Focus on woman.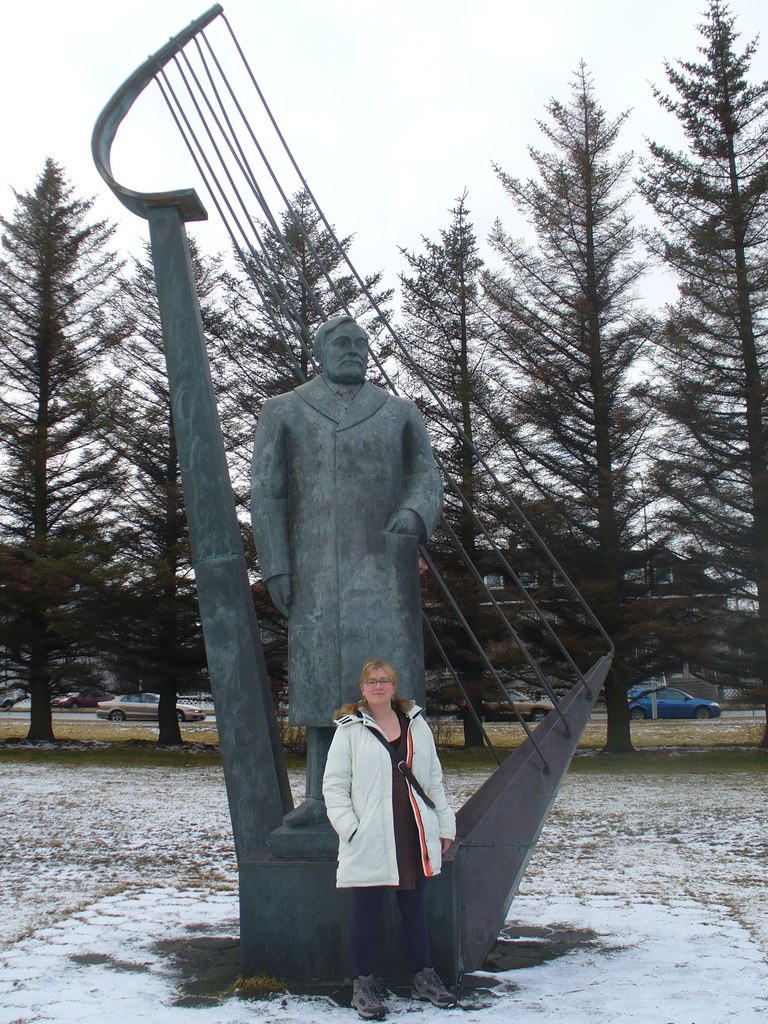
Focused at locate(300, 644, 450, 975).
